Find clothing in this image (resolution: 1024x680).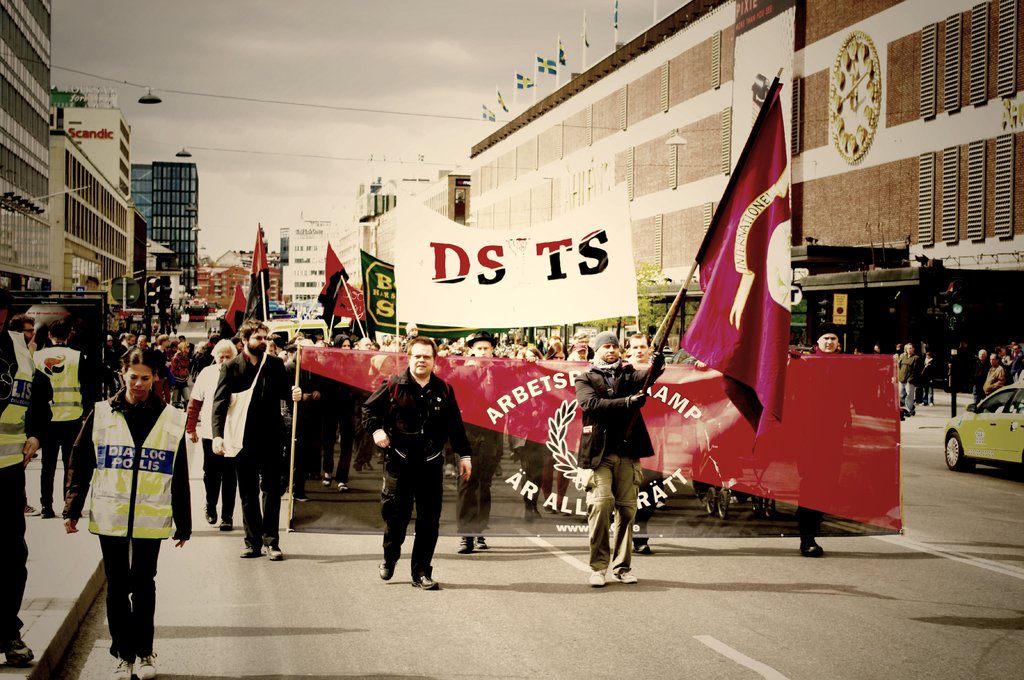
locate(166, 350, 197, 401).
